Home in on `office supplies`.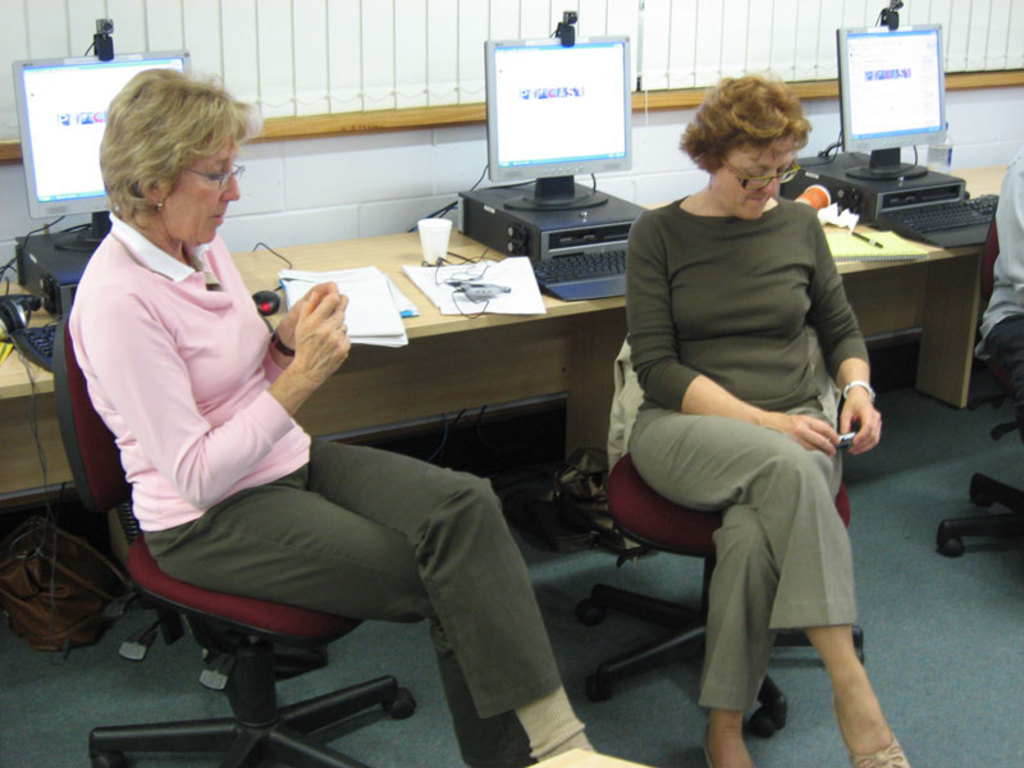
Homed in at (left=526, top=246, right=630, bottom=302).
